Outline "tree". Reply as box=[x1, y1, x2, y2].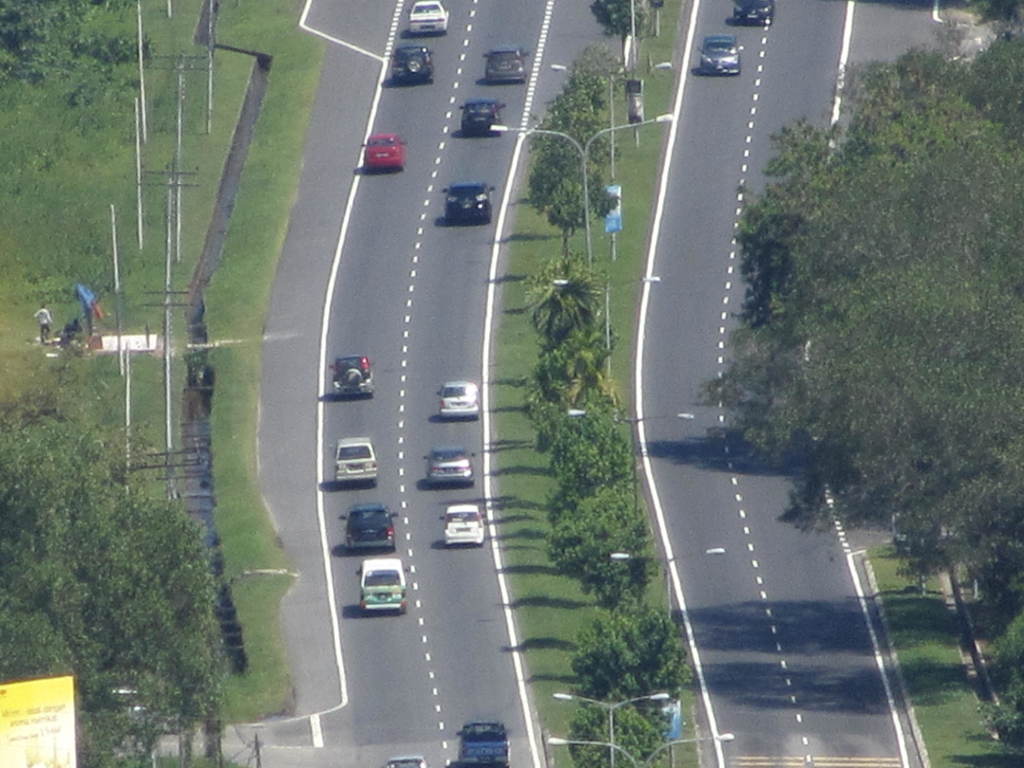
box=[566, 600, 688, 704].
